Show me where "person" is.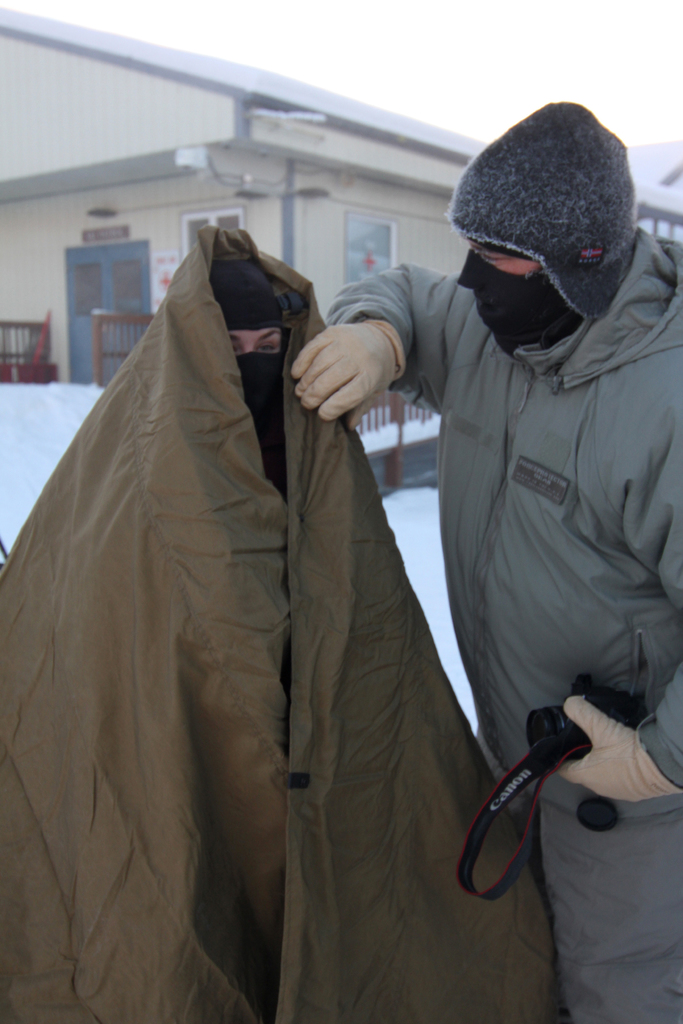
"person" is at <region>296, 99, 682, 1016</region>.
